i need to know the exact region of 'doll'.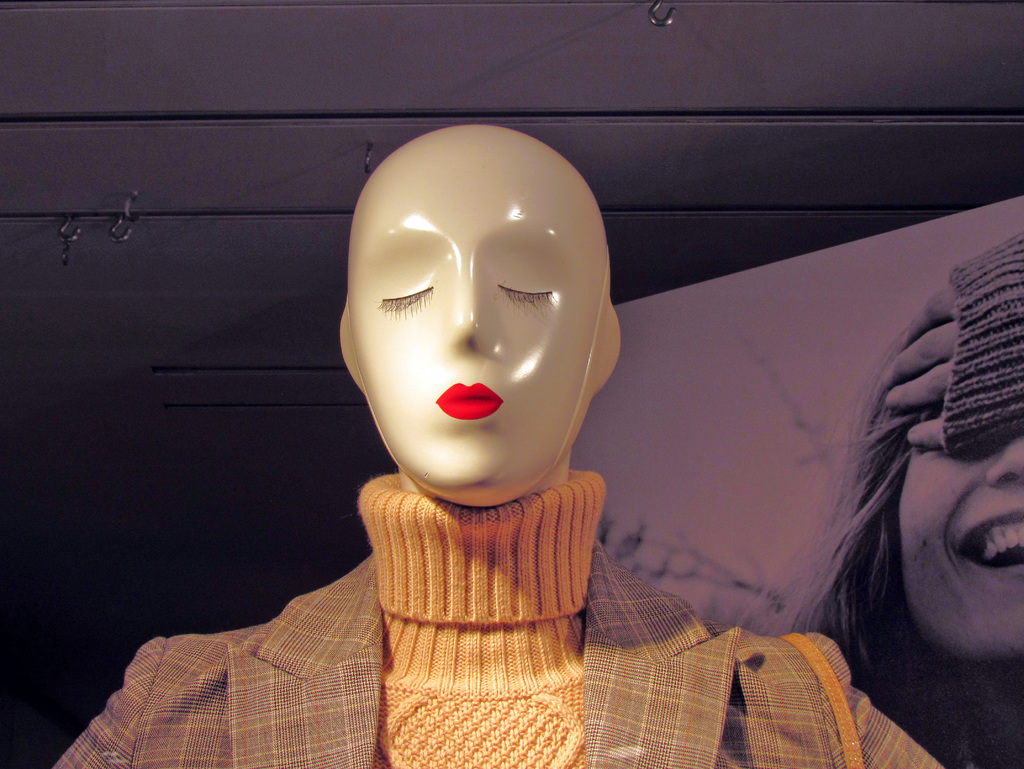
Region: [x1=59, y1=119, x2=952, y2=768].
